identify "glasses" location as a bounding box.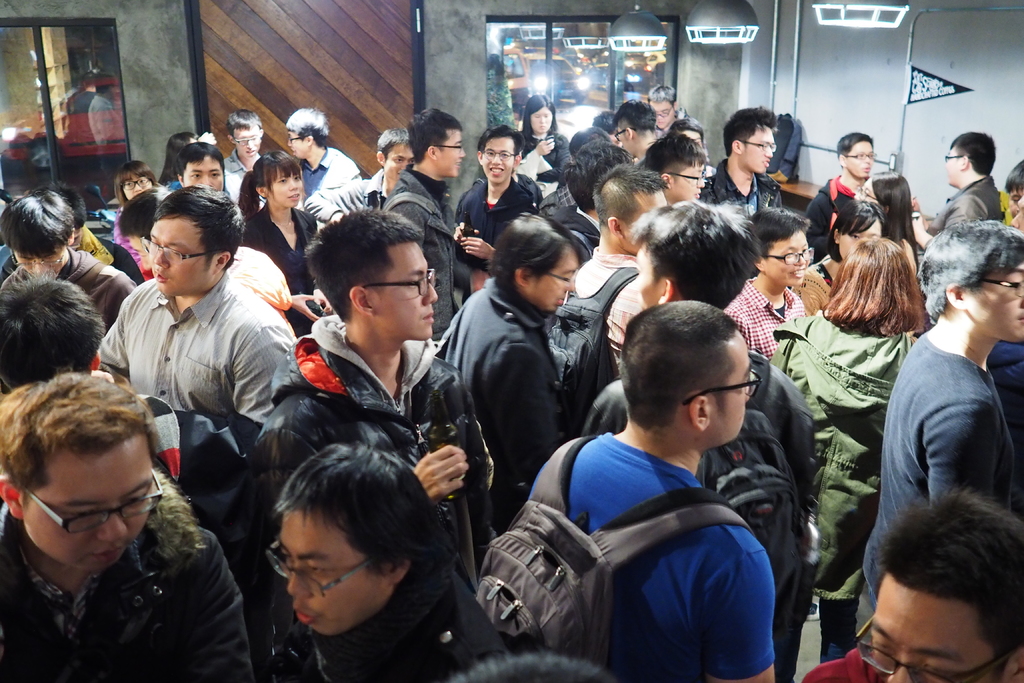
bbox=(765, 247, 808, 265).
